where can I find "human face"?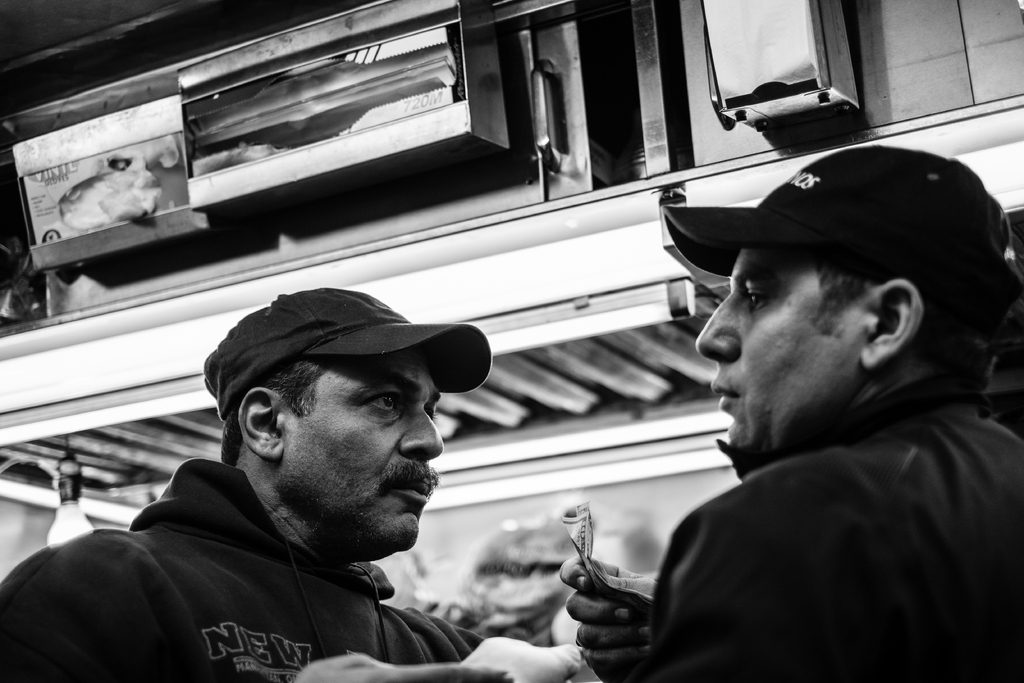
You can find it at 690, 240, 871, 450.
